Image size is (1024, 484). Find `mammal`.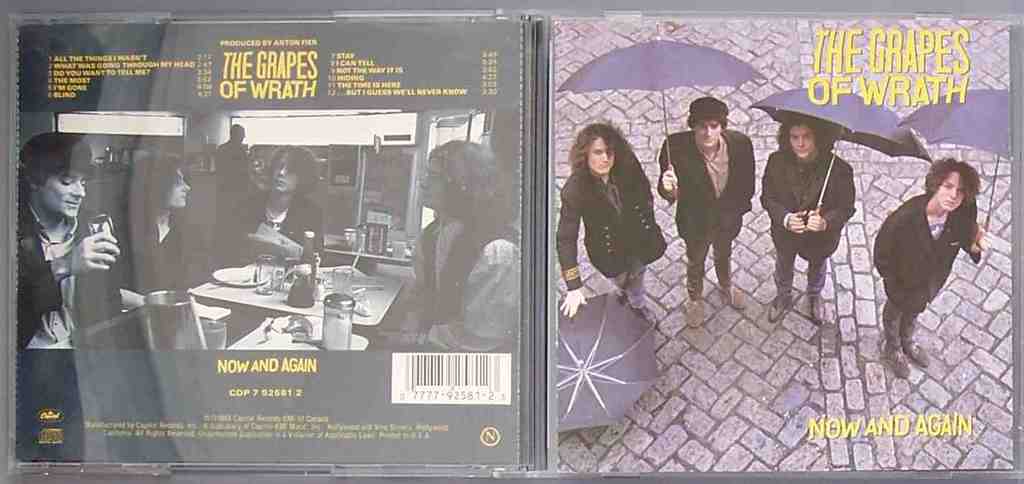
locate(225, 140, 327, 269).
